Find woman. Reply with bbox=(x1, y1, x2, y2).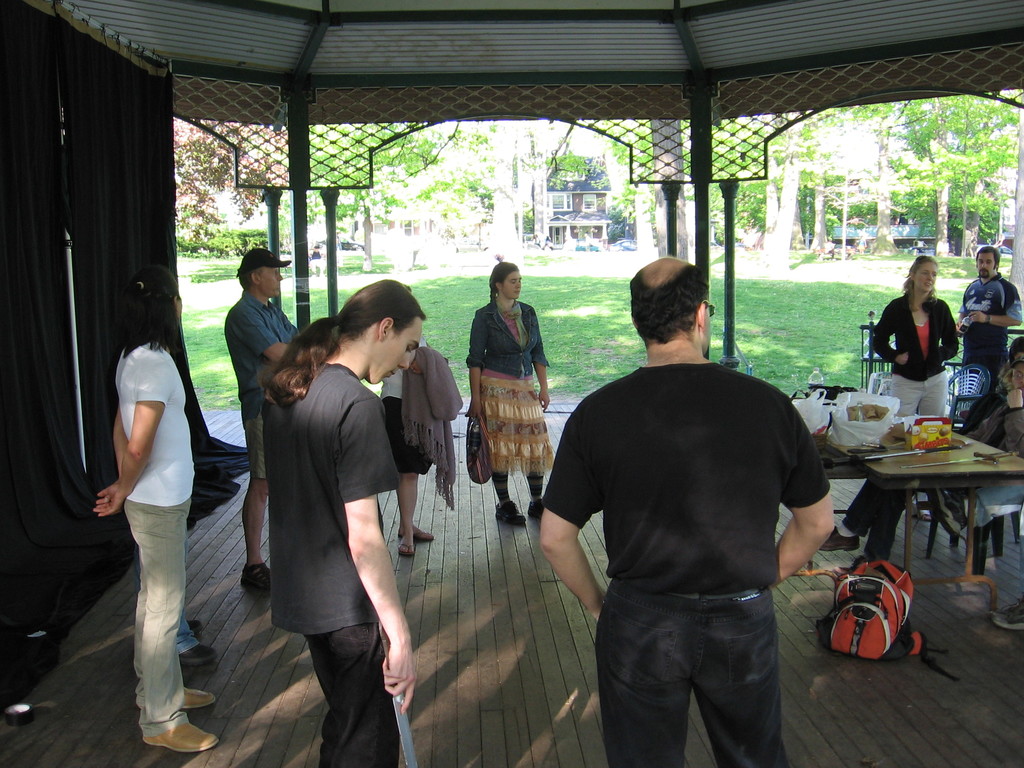
bbox=(868, 248, 961, 430).
